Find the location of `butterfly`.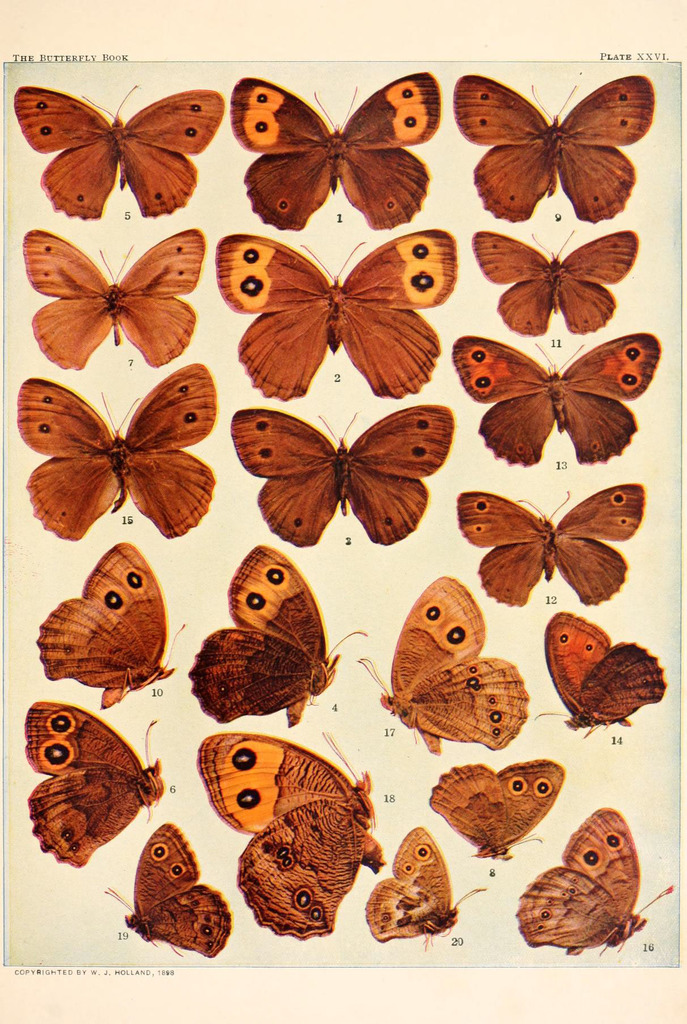
Location: (x1=28, y1=541, x2=194, y2=708).
